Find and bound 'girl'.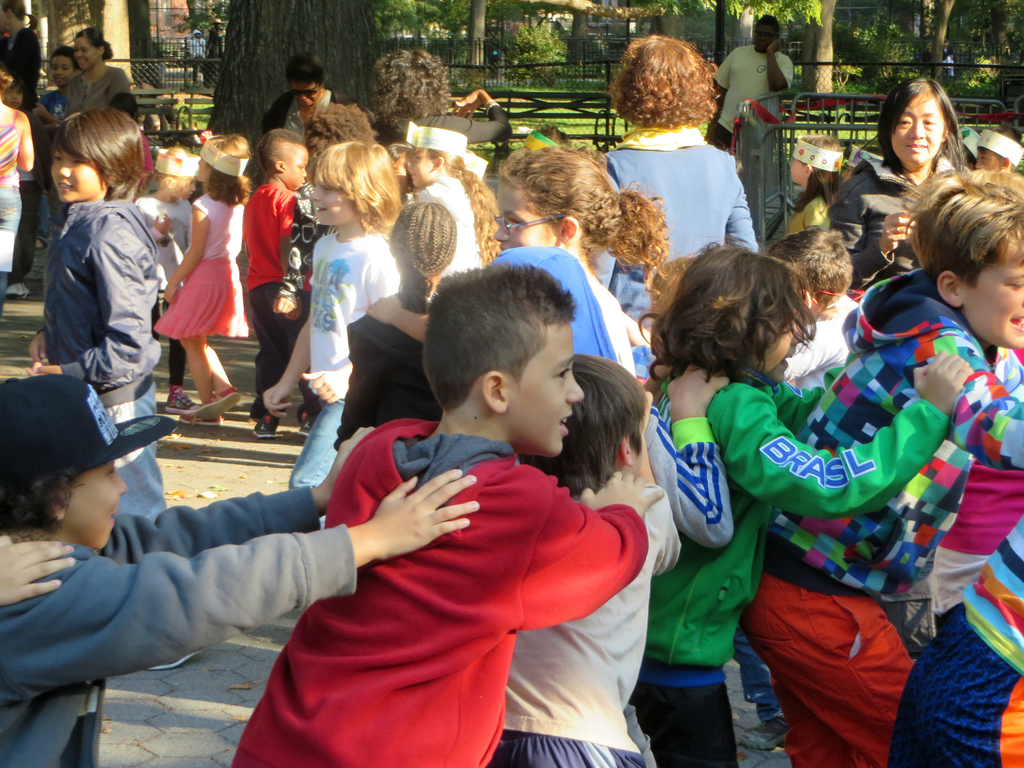
Bound: x1=0, y1=71, x2=33, y2=312.
